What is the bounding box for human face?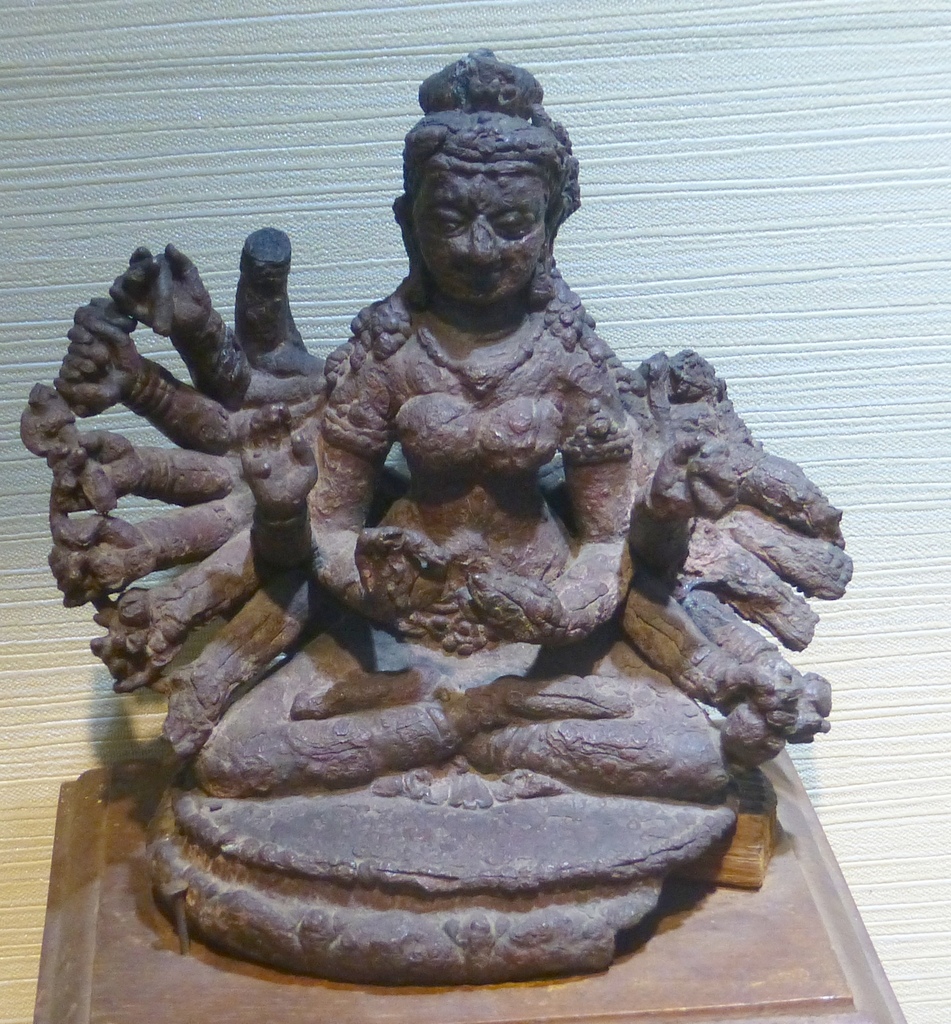
405:146:549:308.
